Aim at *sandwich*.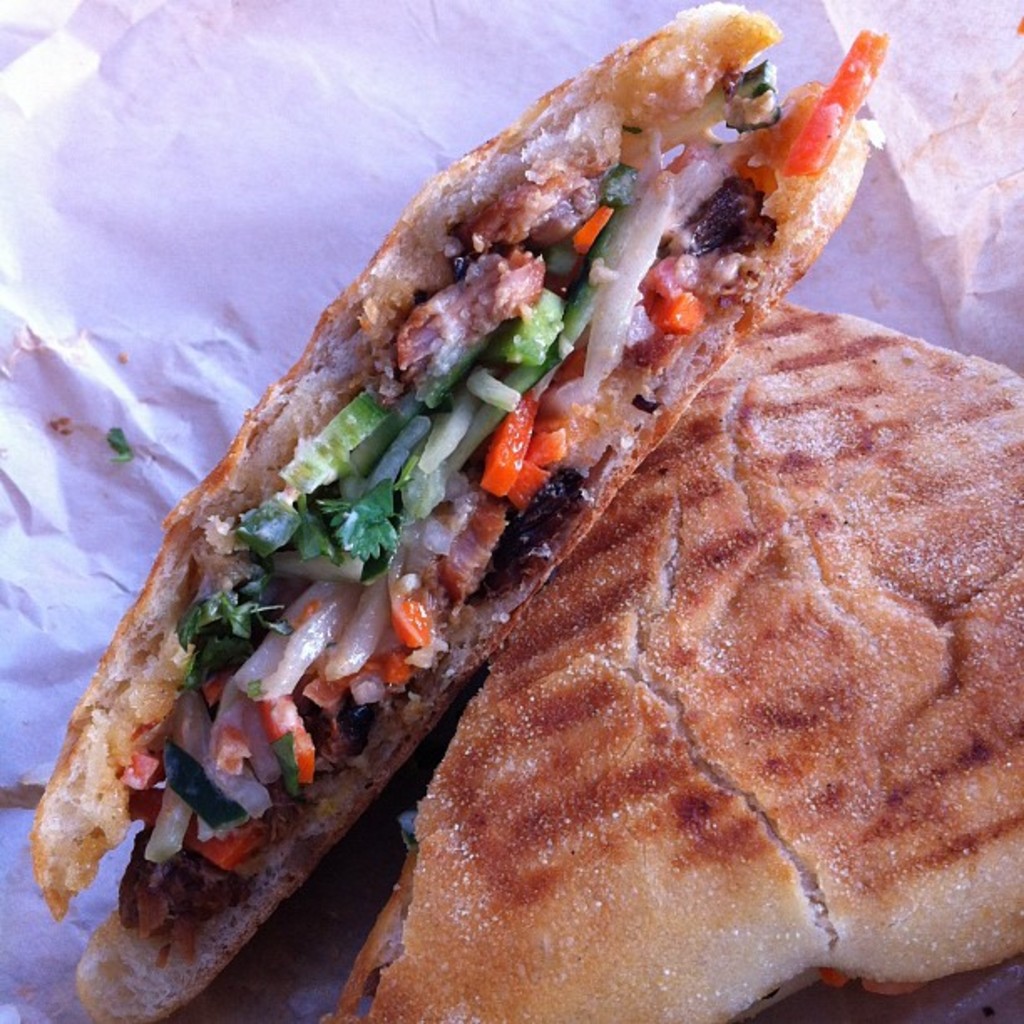
Aimed at [left=335, top=298, right=1022, bottom=1022].
